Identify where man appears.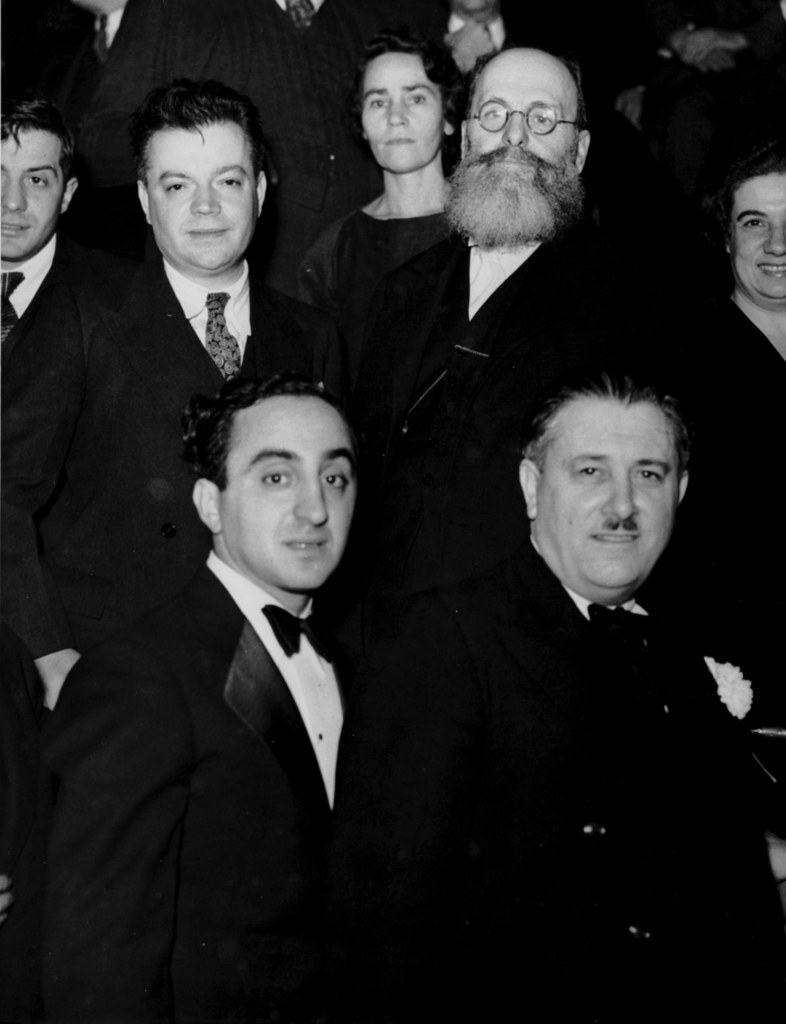
Appears at rect(418, 320, 785, 1023).
